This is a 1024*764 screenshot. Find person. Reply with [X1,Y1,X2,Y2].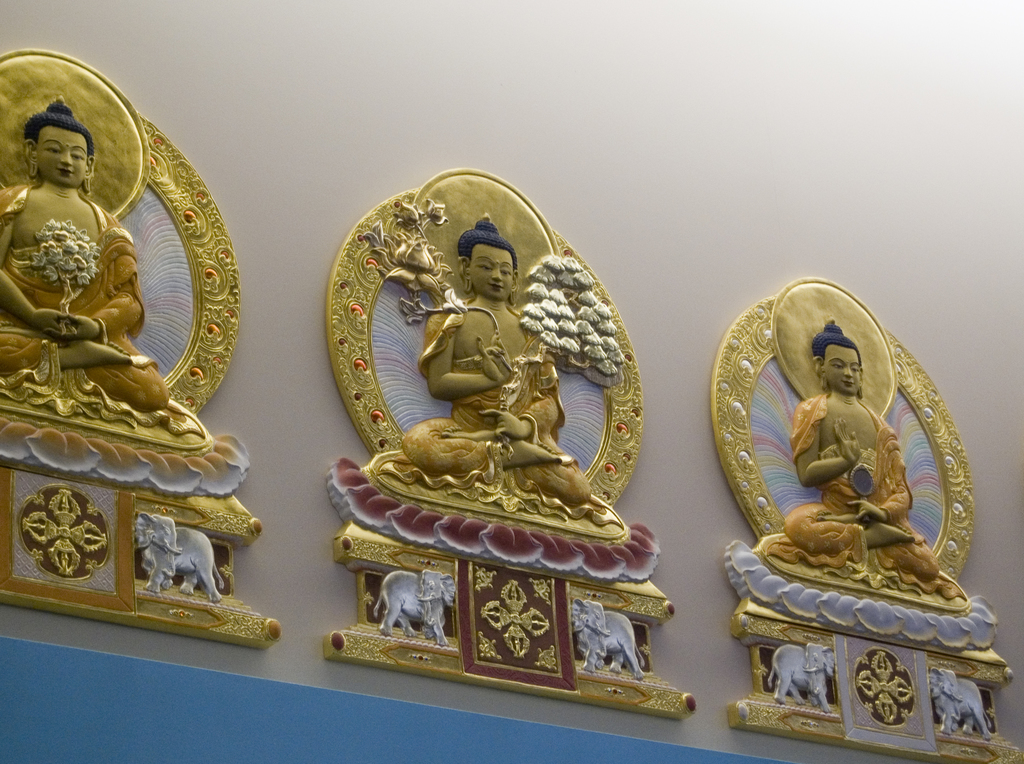
[0,98,172,415].
